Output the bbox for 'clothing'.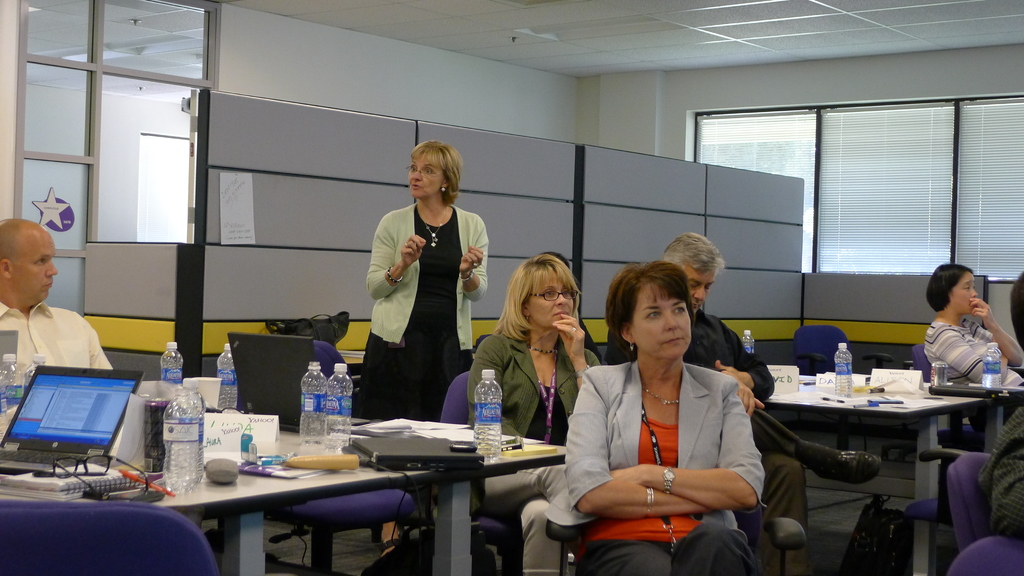
x1=950, y1=273, x2=978, y2=318.
